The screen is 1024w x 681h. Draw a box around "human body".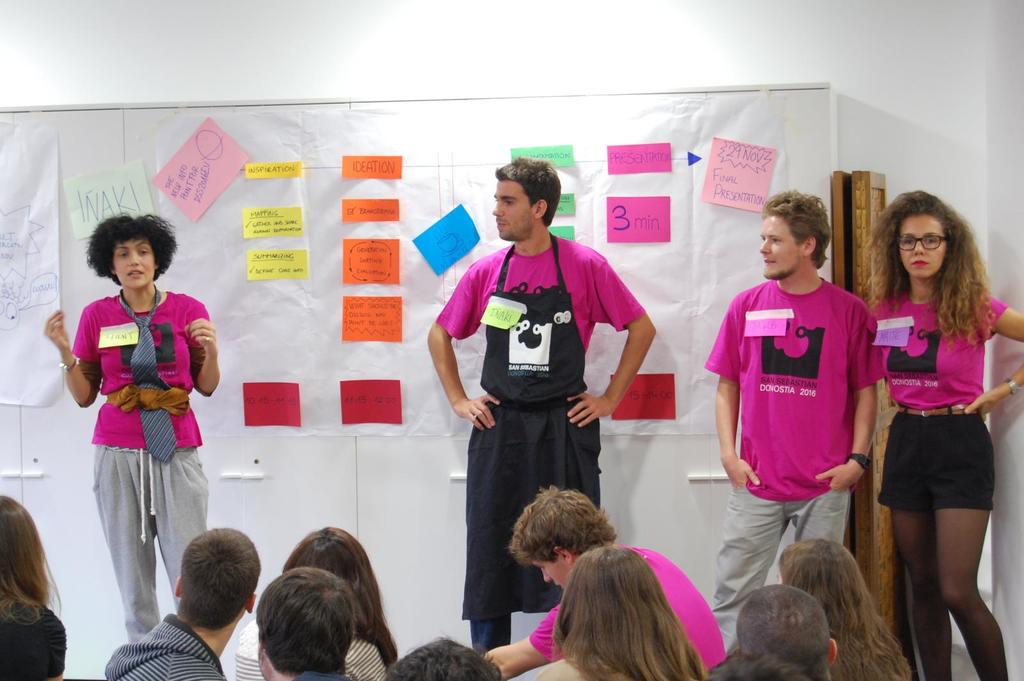
[x1=101, y1=522, x2=259, y2=680].
